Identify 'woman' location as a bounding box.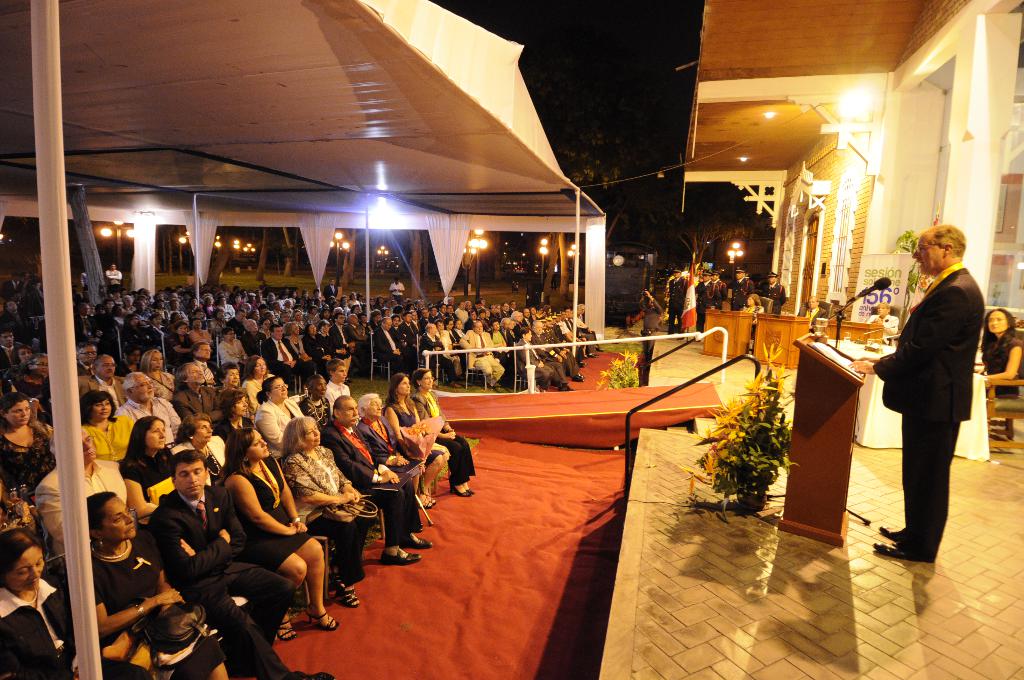
x1=79 y1=388 x2=135 y2=464.
